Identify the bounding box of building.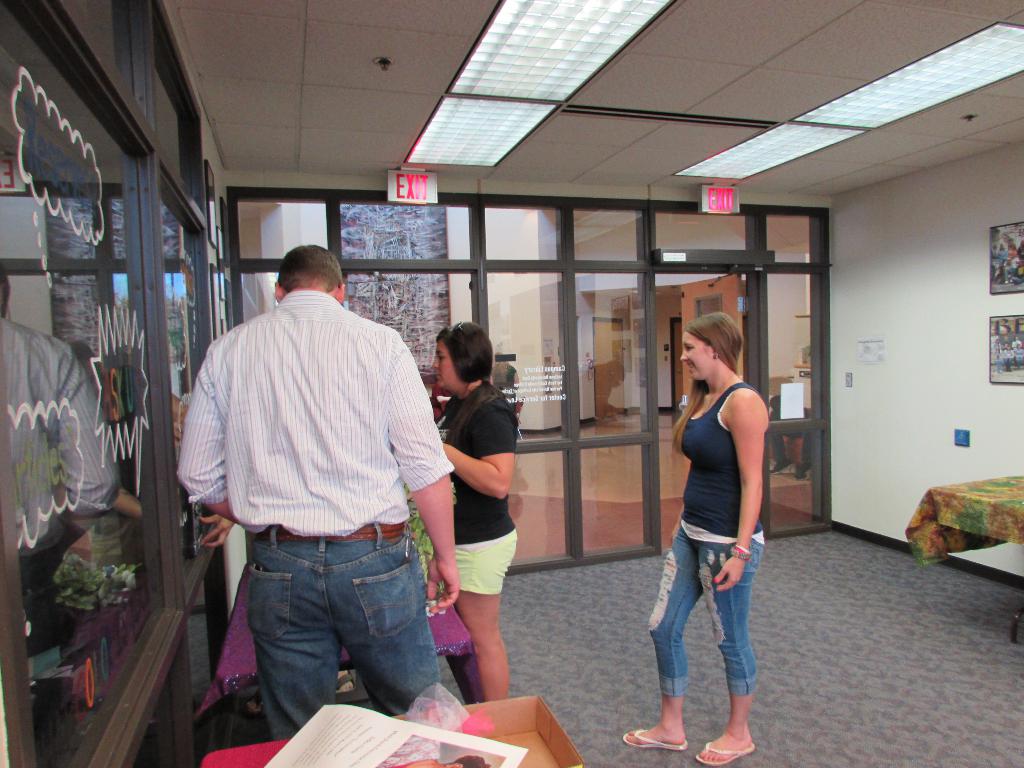
<region>0, 0, 1023, 767</region>.
